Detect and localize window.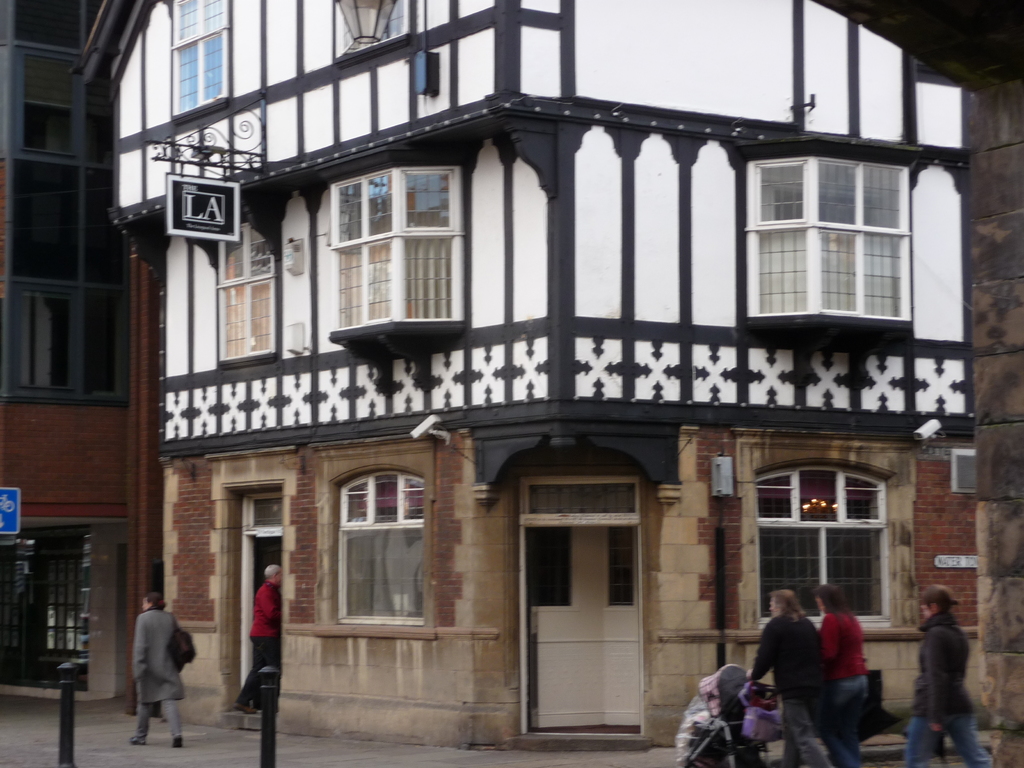
Localized at (x1=169, y1=0, x2=232, y2=118).
